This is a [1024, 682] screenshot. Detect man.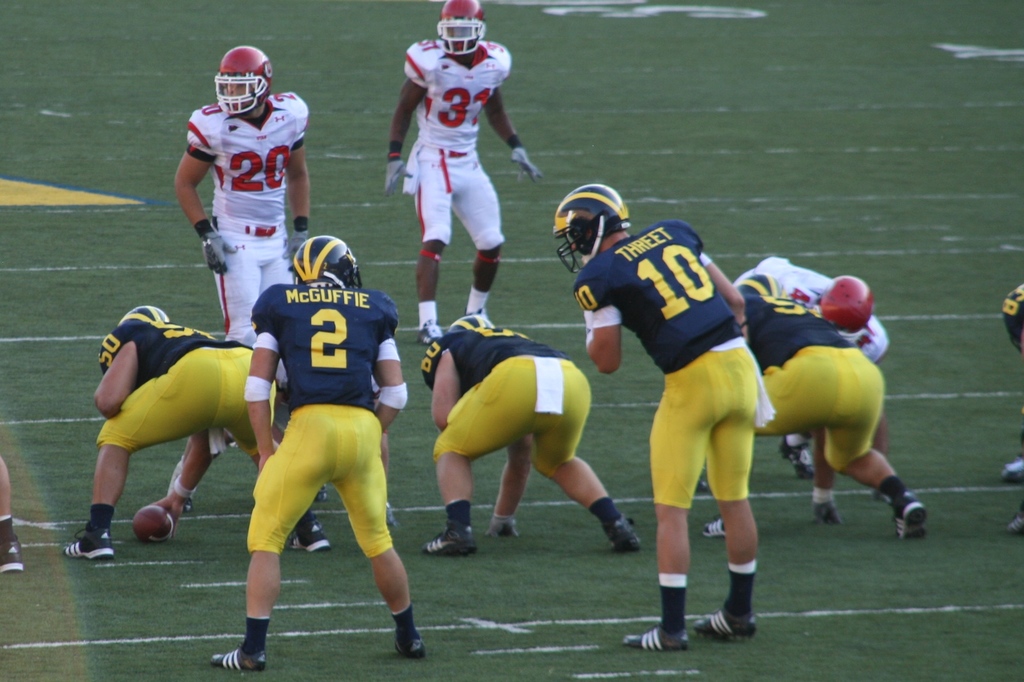
locate(216, 235, 430, 660).
